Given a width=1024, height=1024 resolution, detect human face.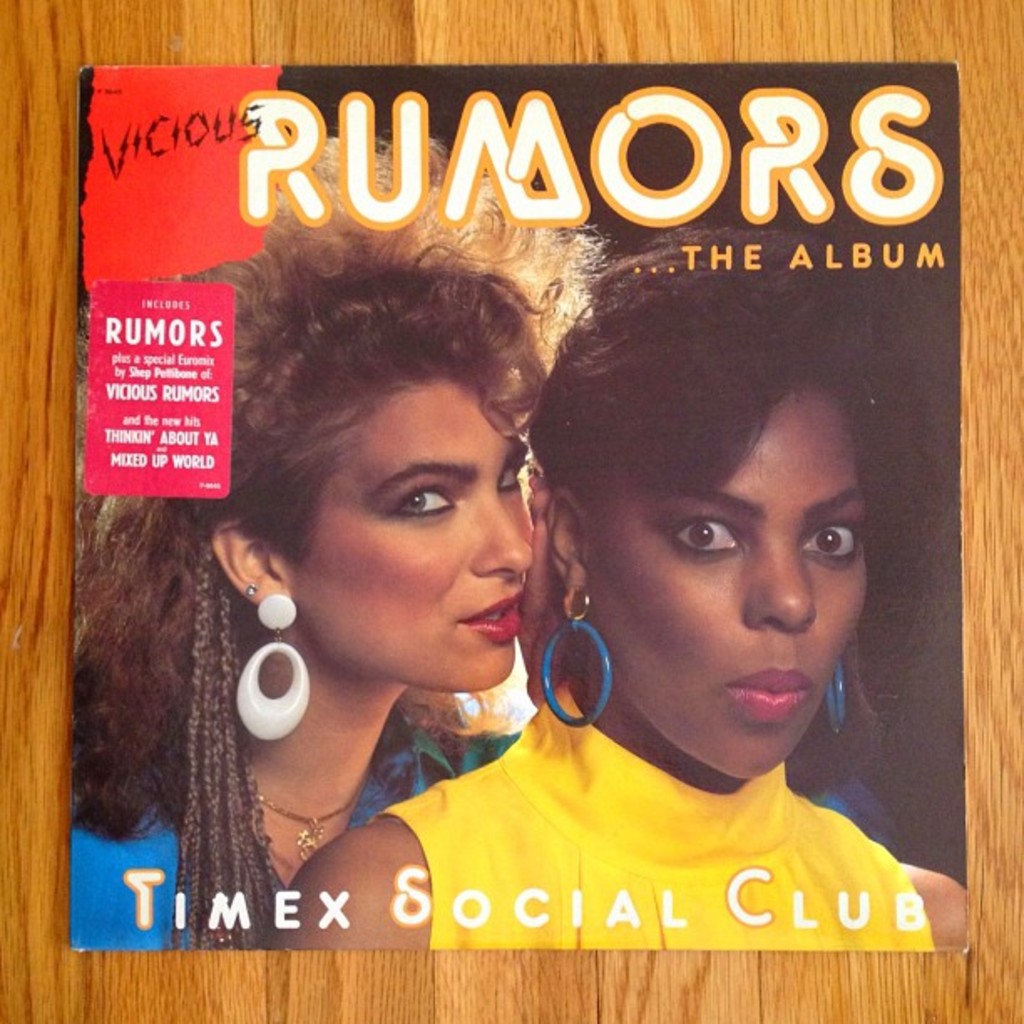
(left=591, top=383, right=865, bottom=773).
